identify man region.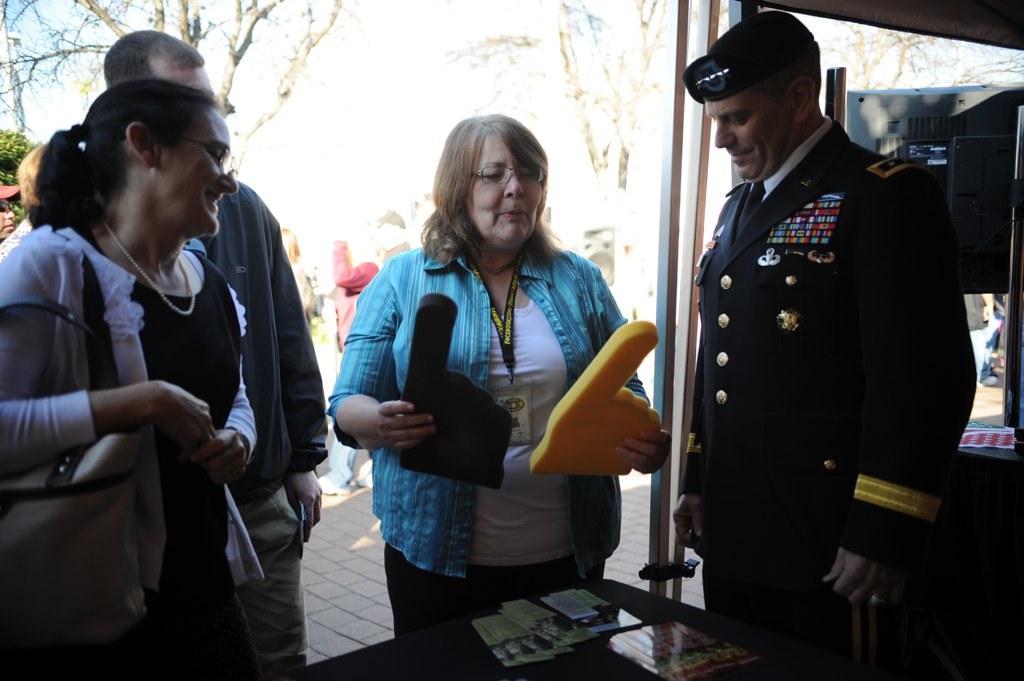
Region: detection(0, 166, 17, 246).
